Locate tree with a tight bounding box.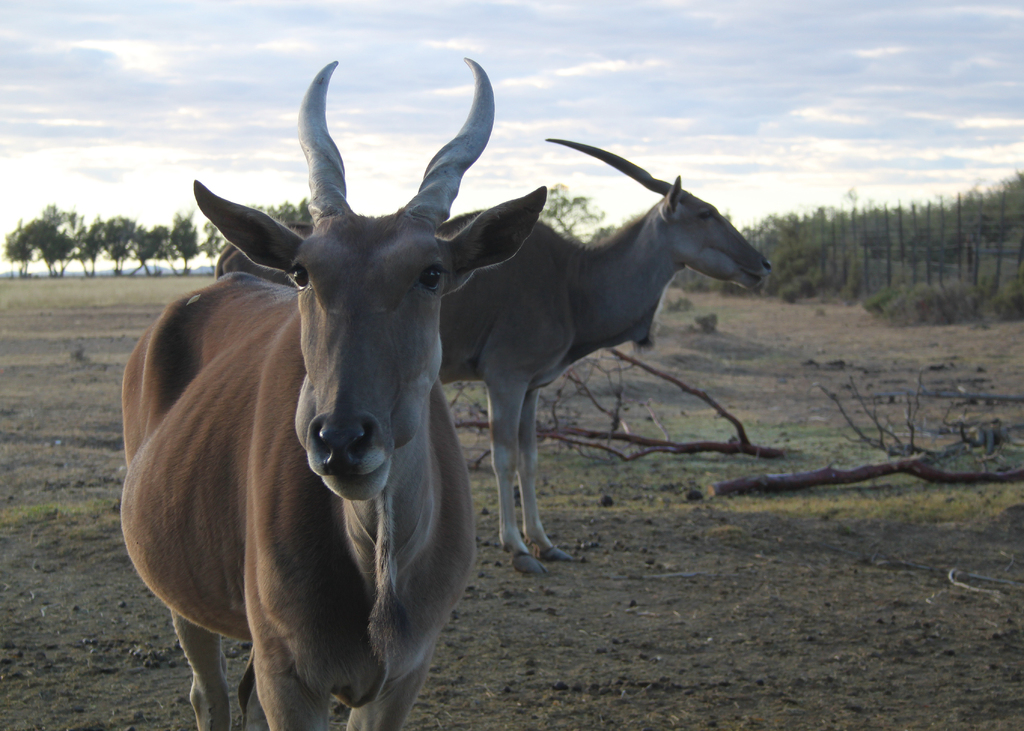
538/176/614/252.
